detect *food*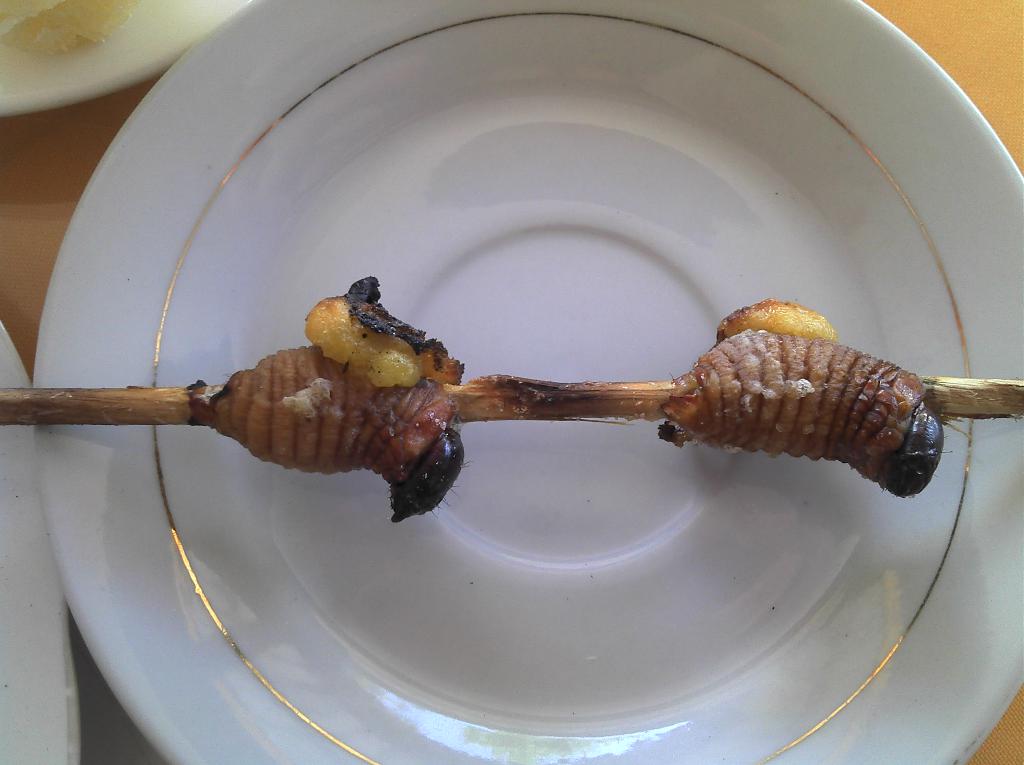
1:274:1023:522
